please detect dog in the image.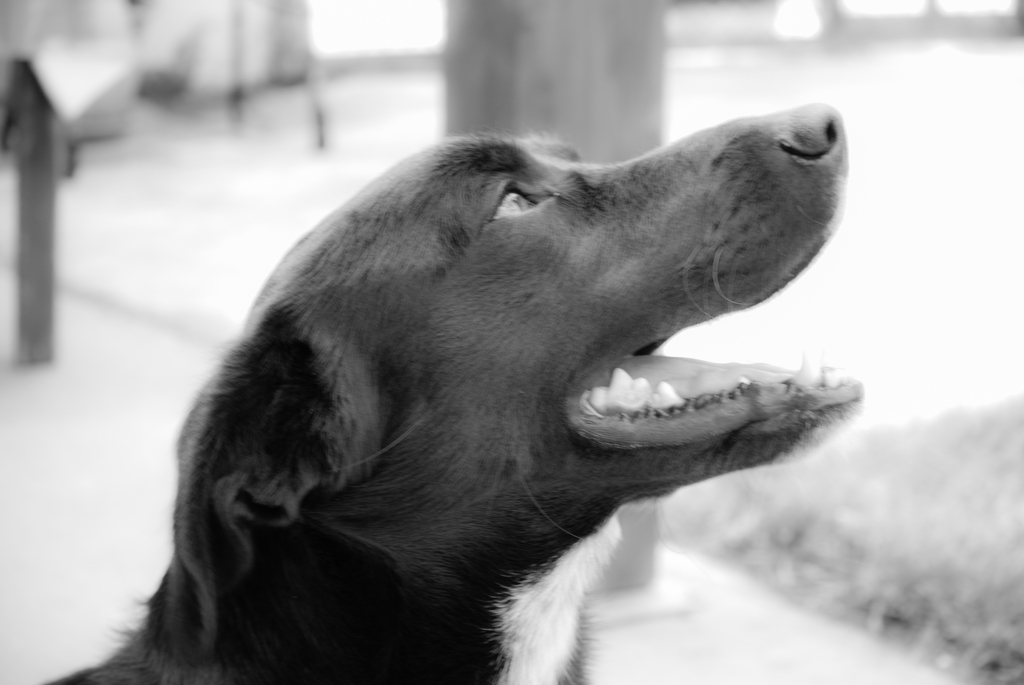
<region>33, 102, 863, 684</region>.
